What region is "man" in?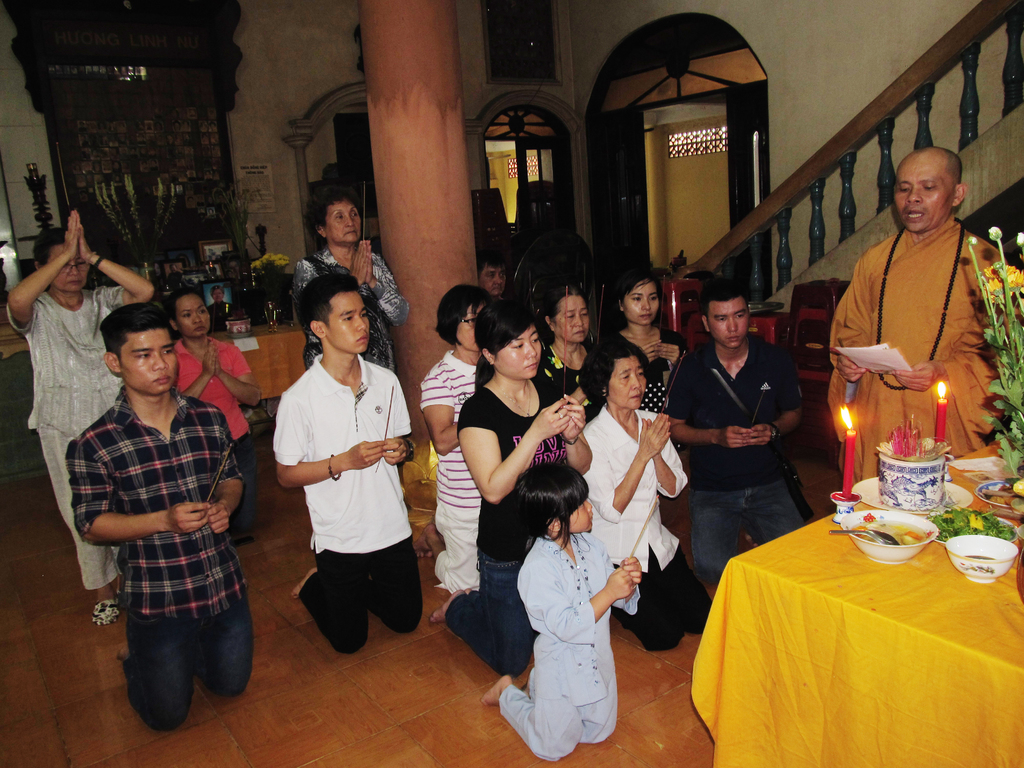
(664, 285, 813, 584).
